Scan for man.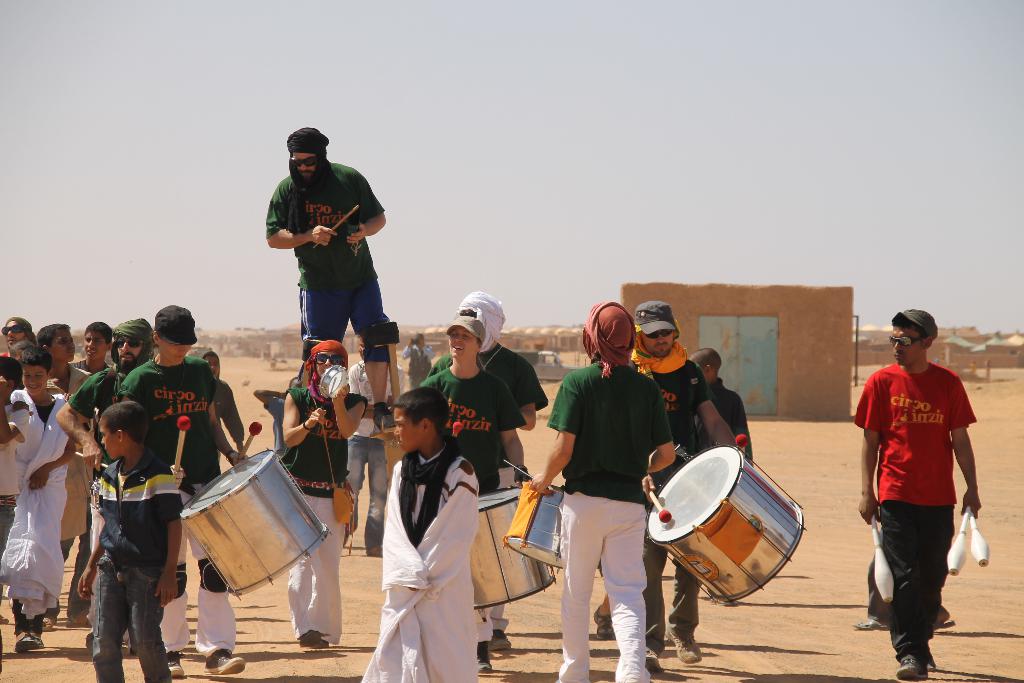
Scan result: left=630, top=303, right=733, bottom=672.
